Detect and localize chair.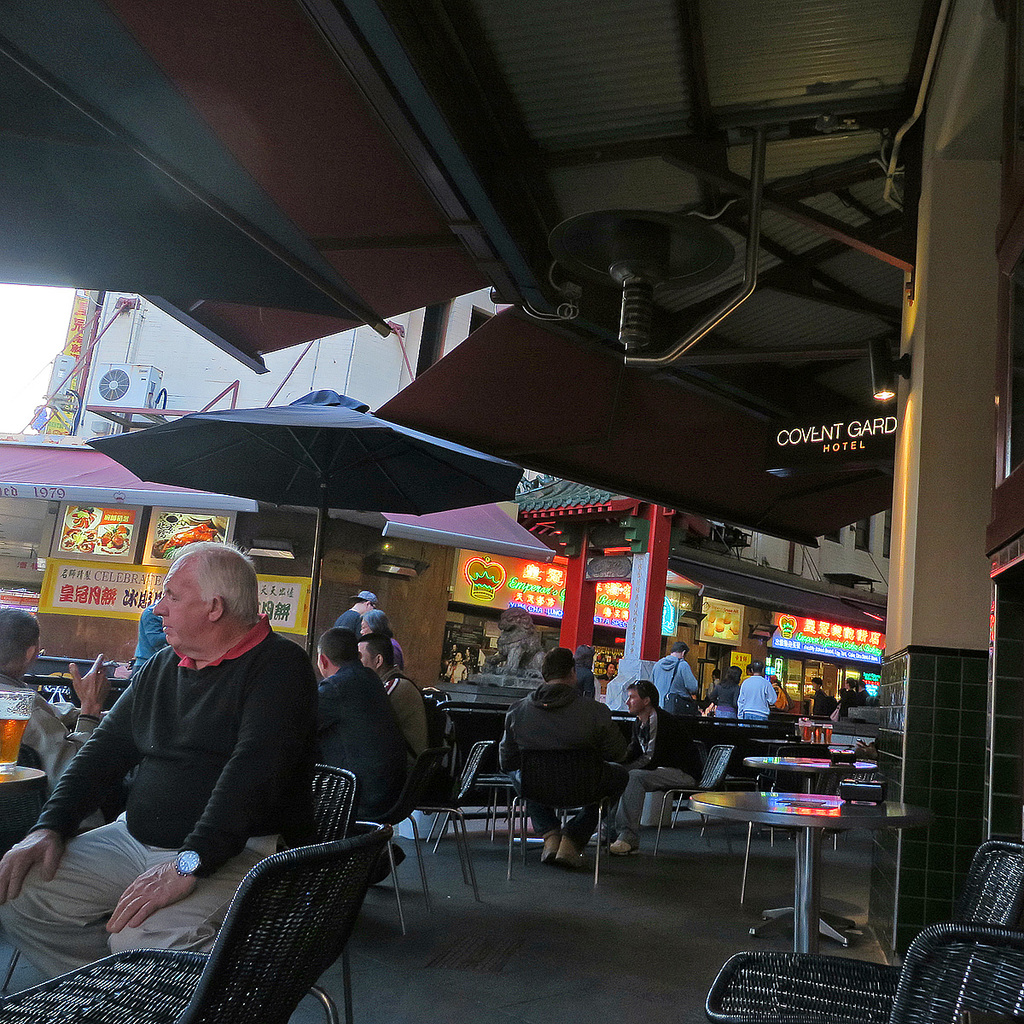
Localized at select_region(402, 739, 488, 896).
